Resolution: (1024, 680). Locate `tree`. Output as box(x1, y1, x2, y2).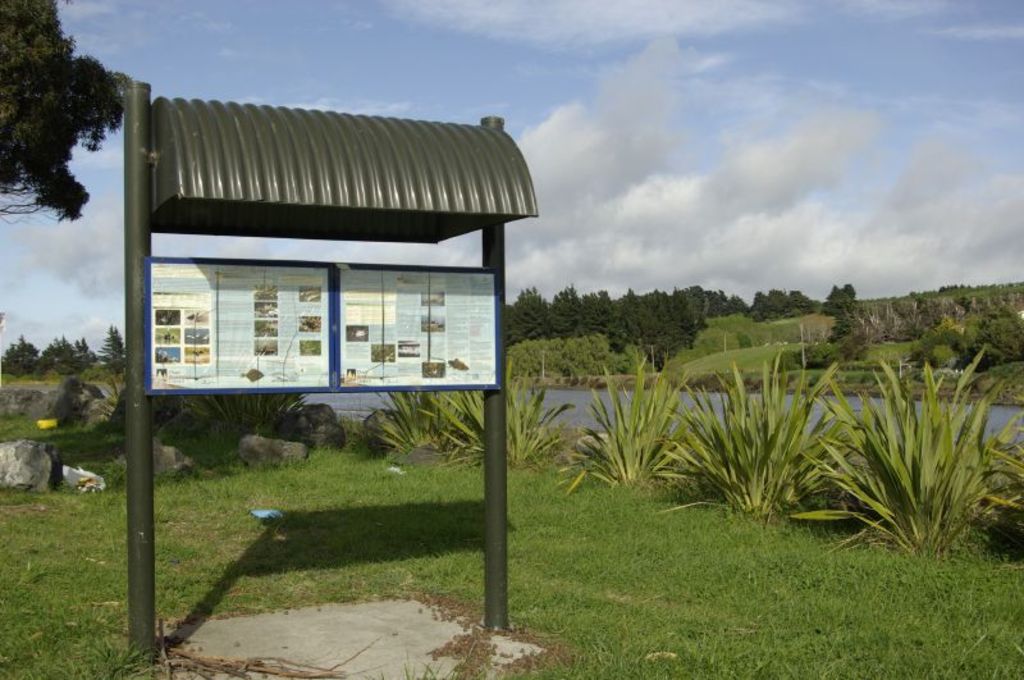
box(822, 279, 856, 353).
